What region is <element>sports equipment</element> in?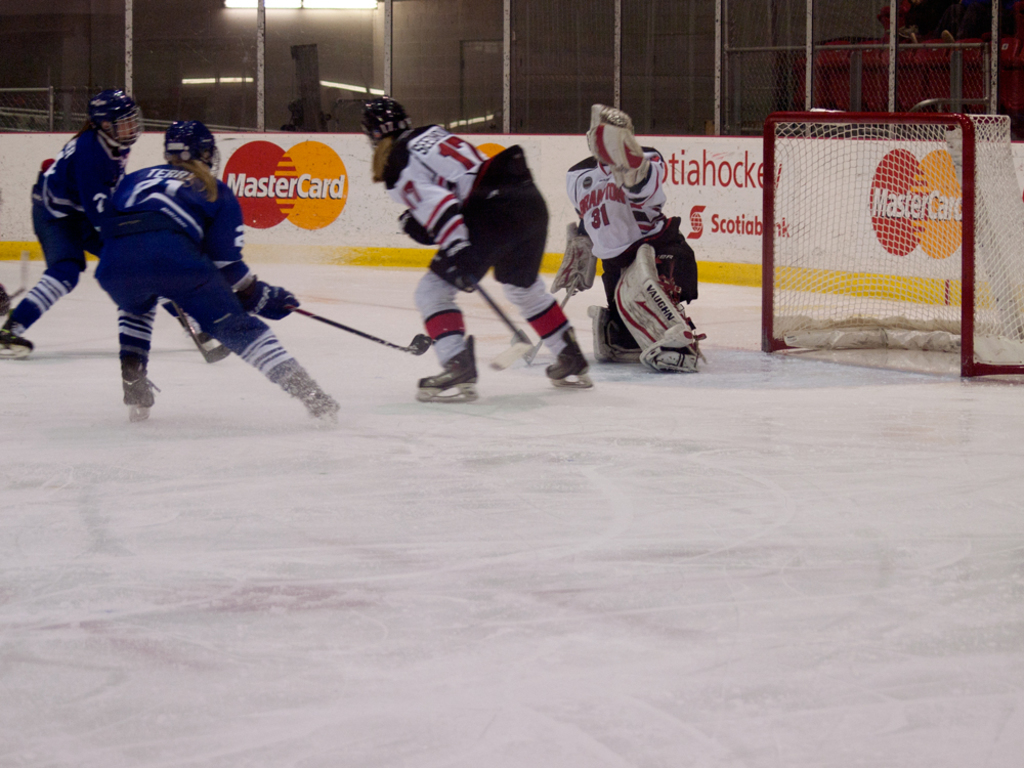
region(413, 335, 479, 406).
